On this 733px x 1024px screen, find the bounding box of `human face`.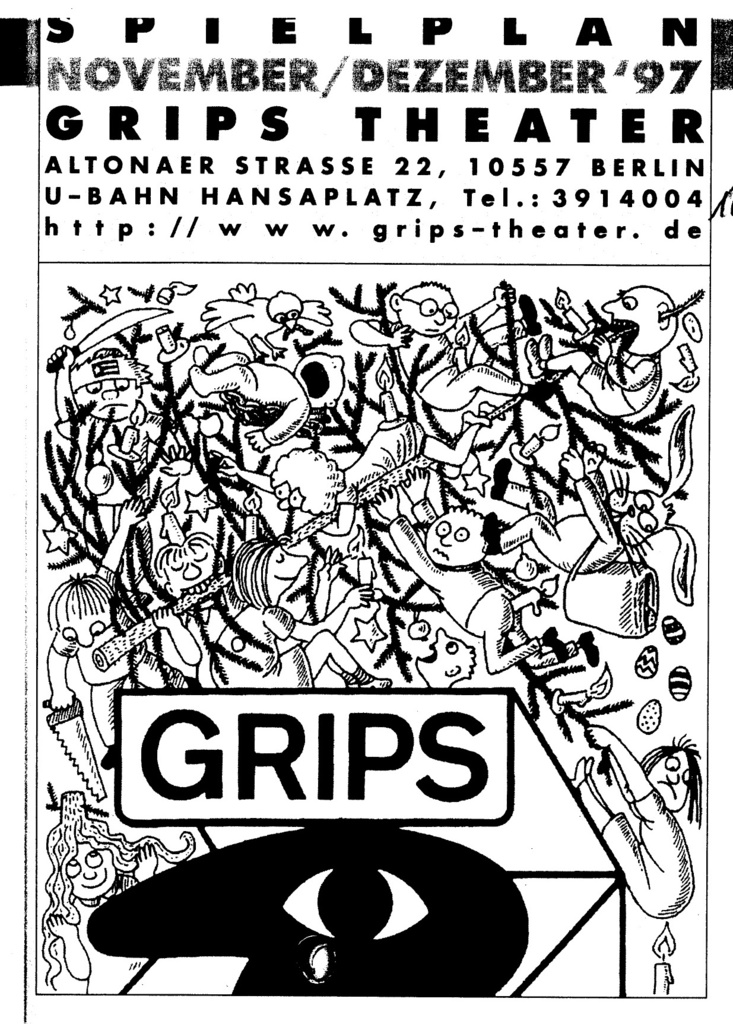
Bounding box: 597:285:662:356.
